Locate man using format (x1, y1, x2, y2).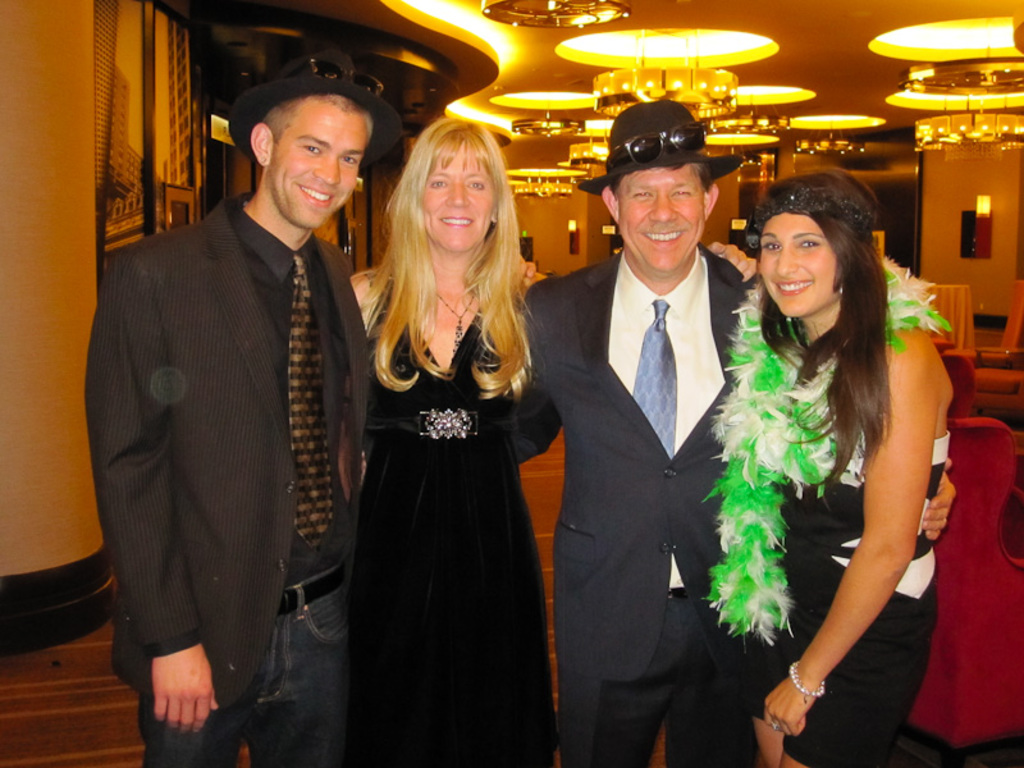
(87, 60, 376, 735).
